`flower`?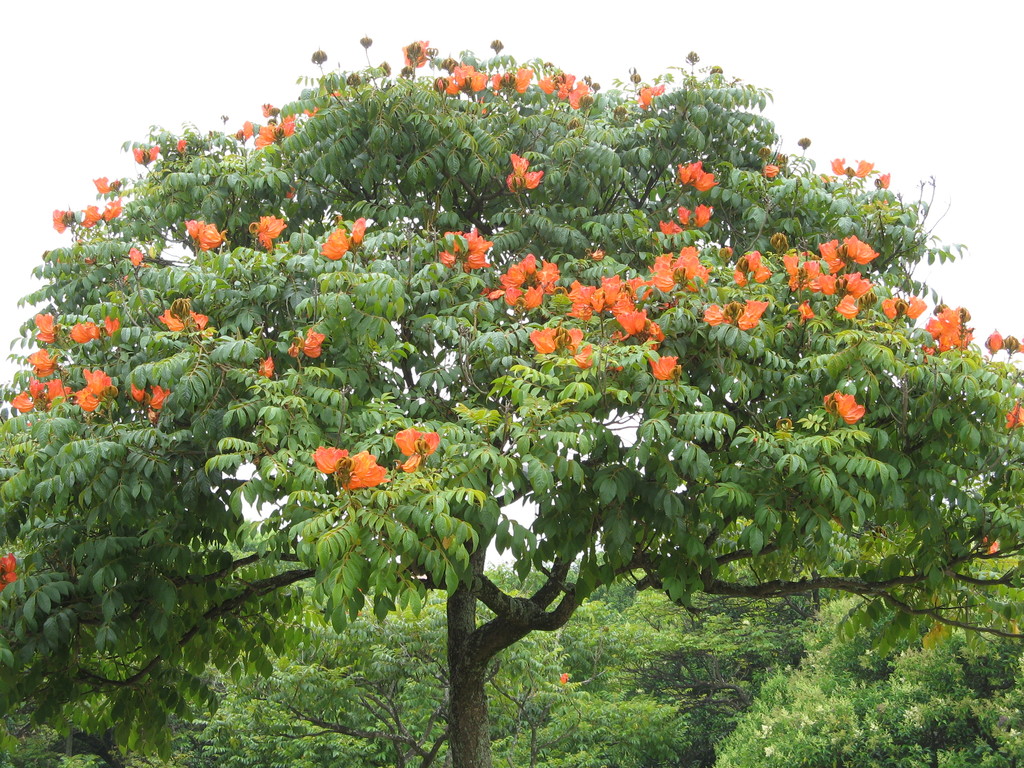
(left=80, top=206, right=102, bottom=227)
